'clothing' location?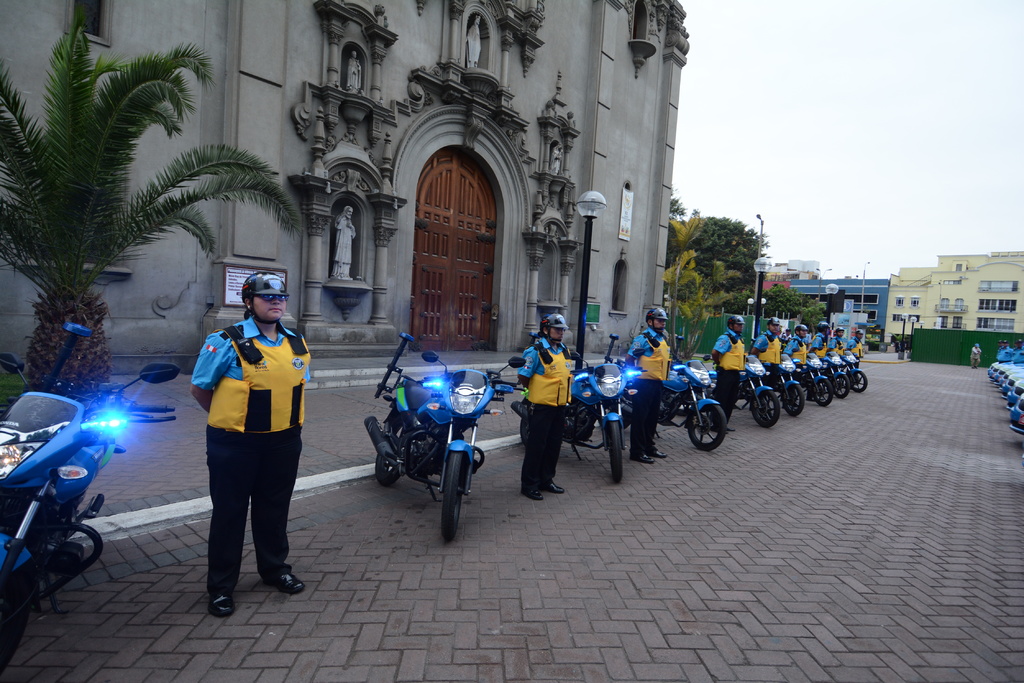
l=714, t=331, r=751, b=426
